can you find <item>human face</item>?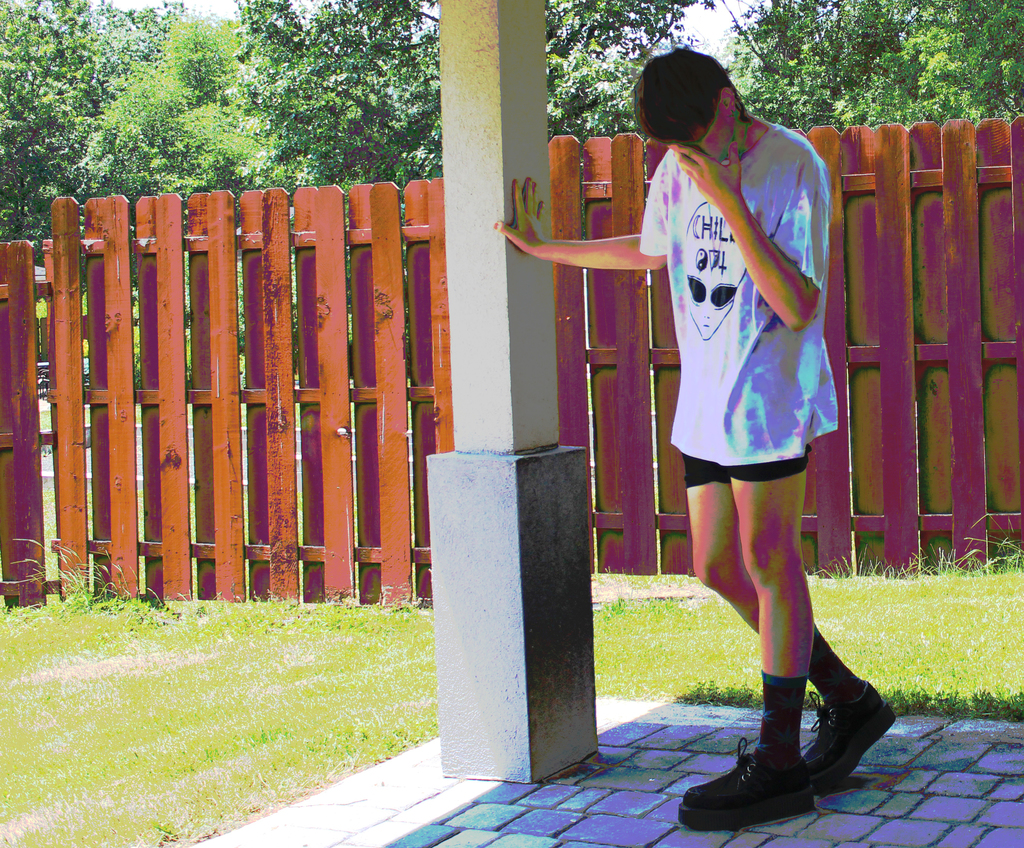
Yes, bounding box: 689,101,733,163.
